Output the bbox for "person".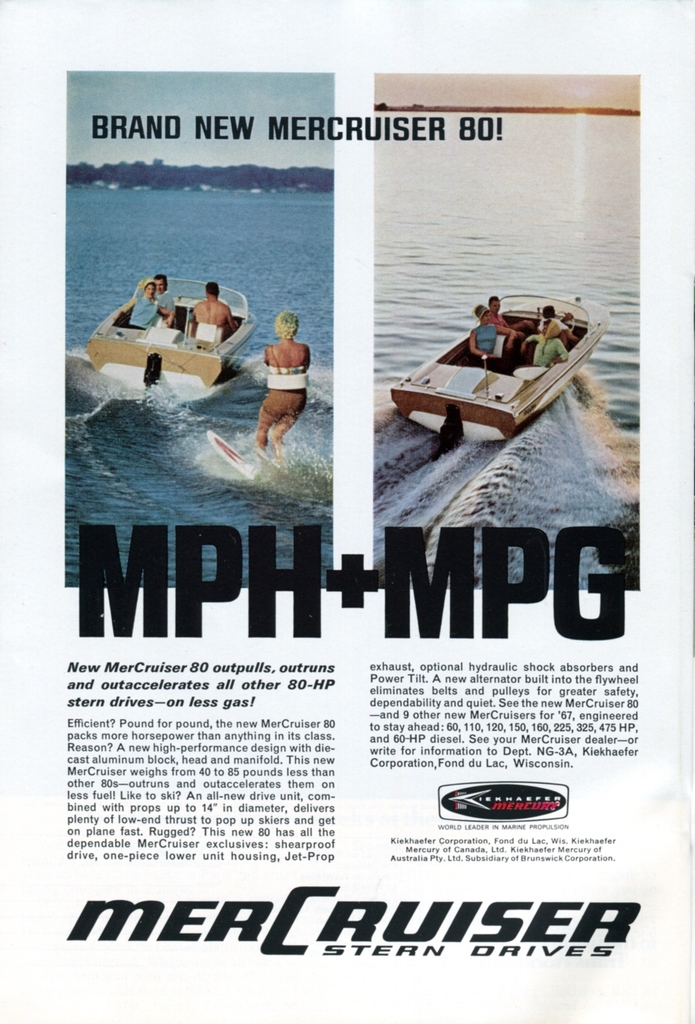
<region>465, 298, 513, 369</region>.
